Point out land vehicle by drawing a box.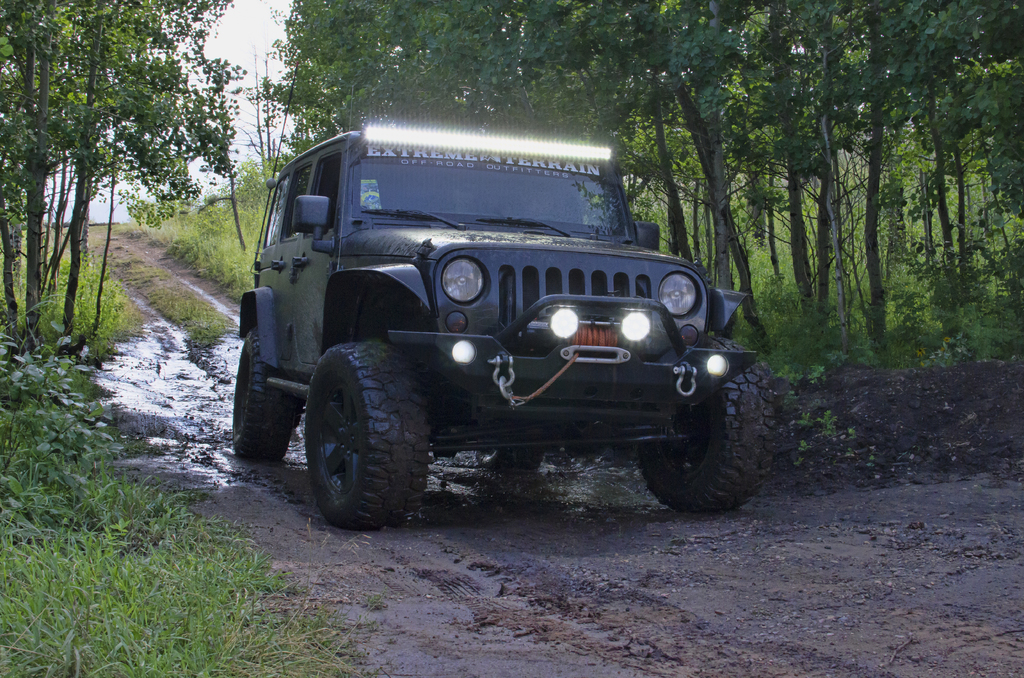
229,123,778,529.
